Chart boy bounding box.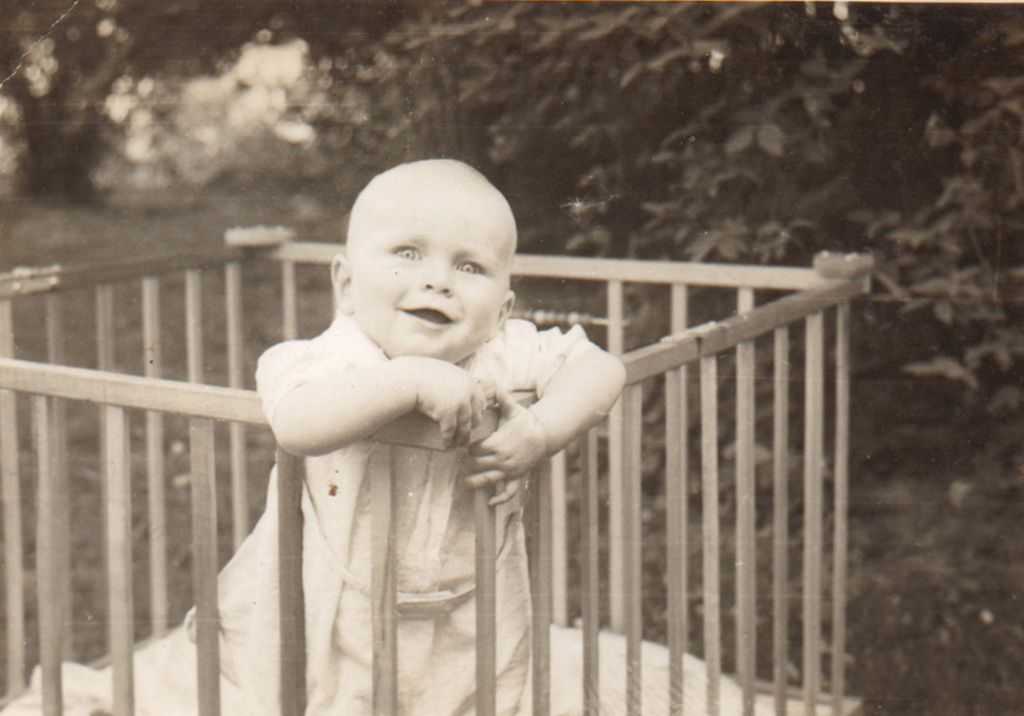
Charted: [229,153,605,630].
